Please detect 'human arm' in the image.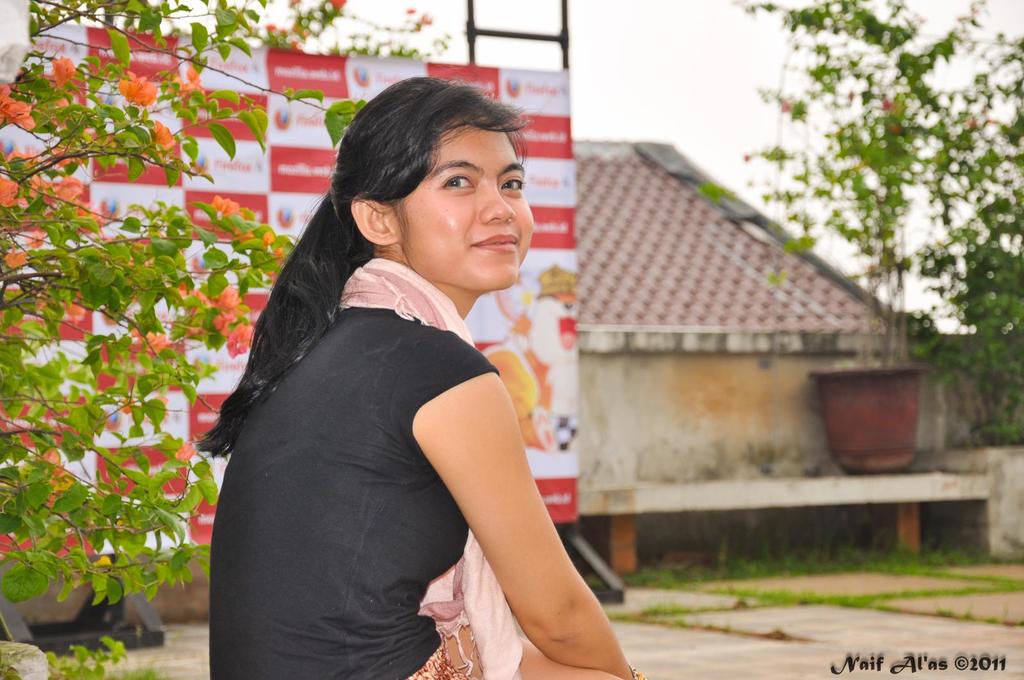
BBox(390, 326, 648, 679).
